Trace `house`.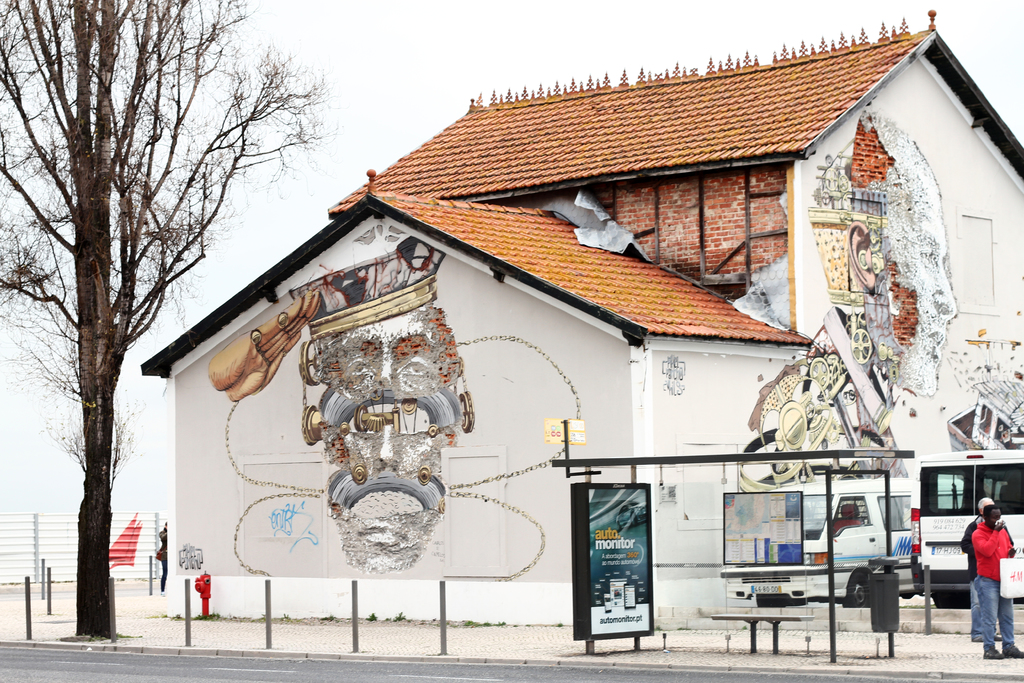
Traced to Rect(139, 7, 1023, 627).
